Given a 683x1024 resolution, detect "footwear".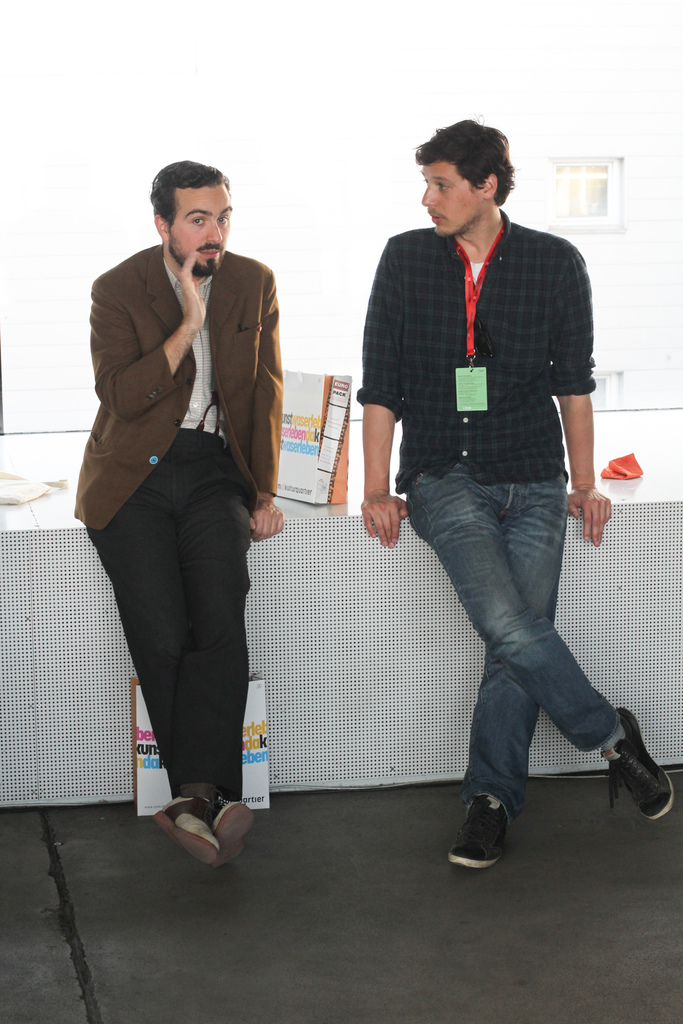
locate(145, 794, 238, 877).
